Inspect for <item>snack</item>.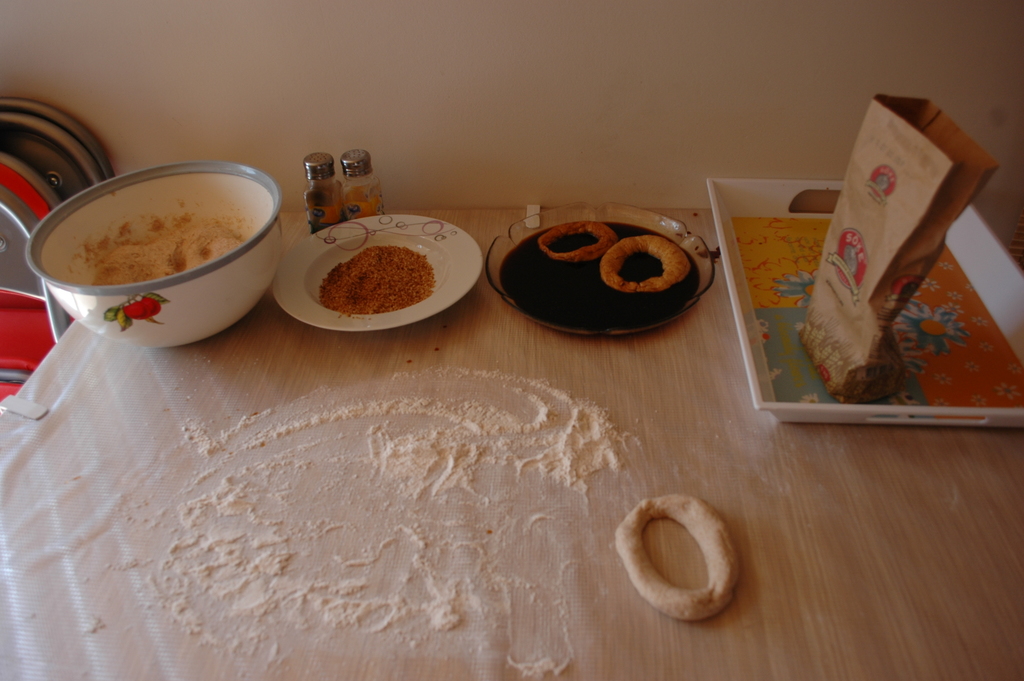
Inspection: bbox=[594, 234, 694, 307].
